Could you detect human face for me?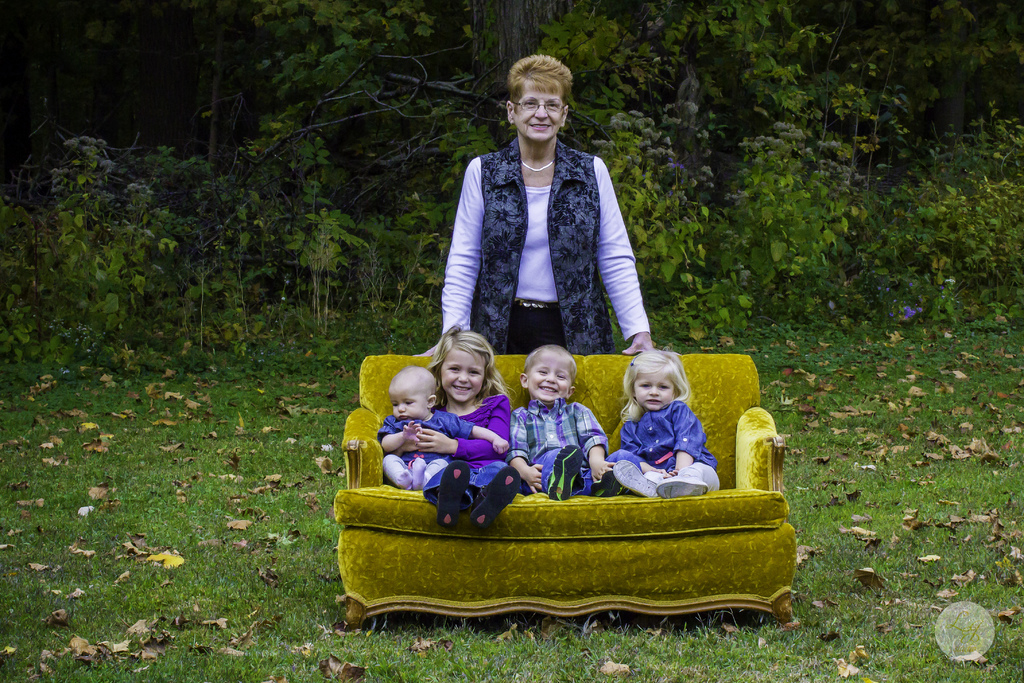
Detection result: 440/350/485/402.
